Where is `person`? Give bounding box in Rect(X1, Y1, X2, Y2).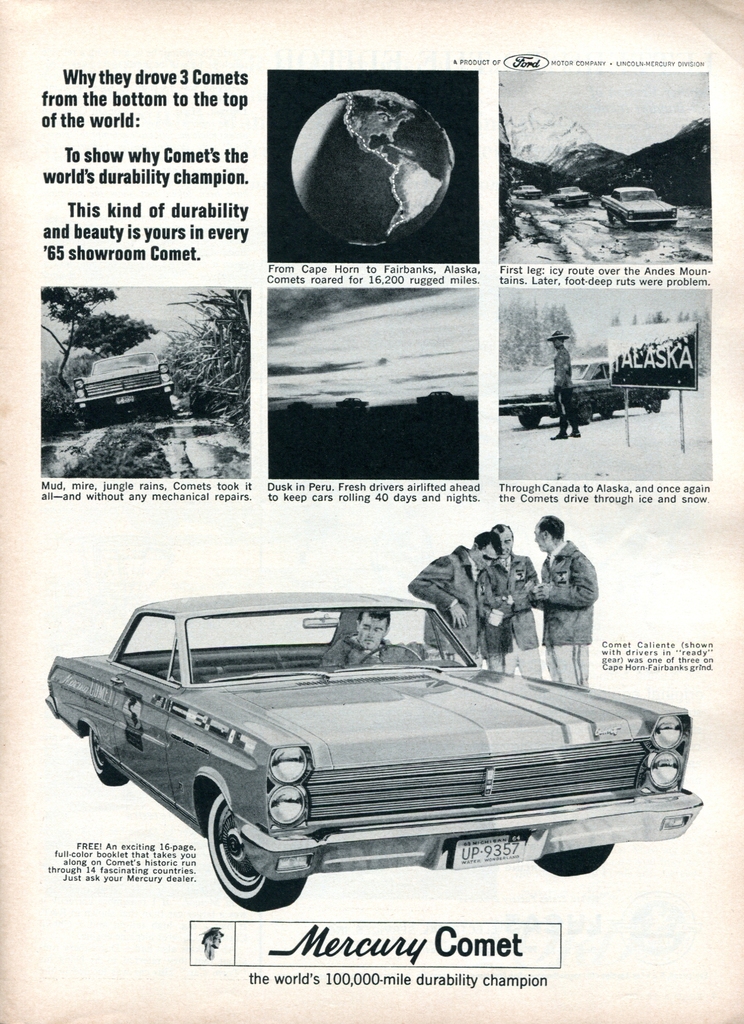
Rect(519, 516, 617, 704).
